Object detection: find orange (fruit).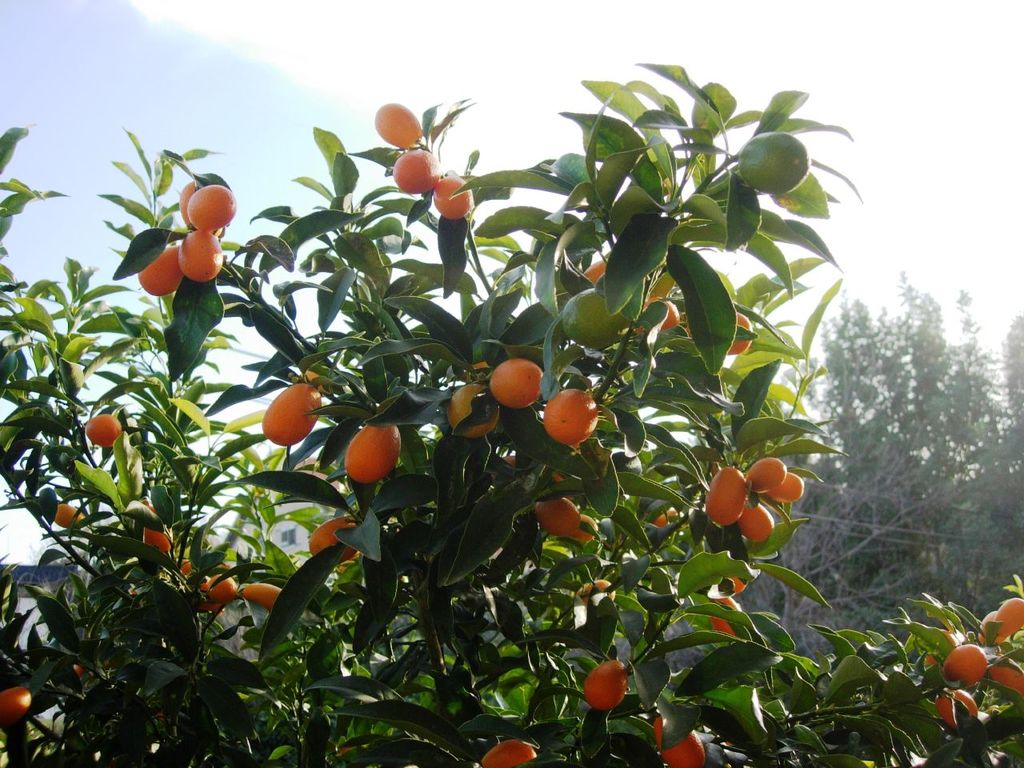
x1=142, y1=530, x2=174, y2=554.
